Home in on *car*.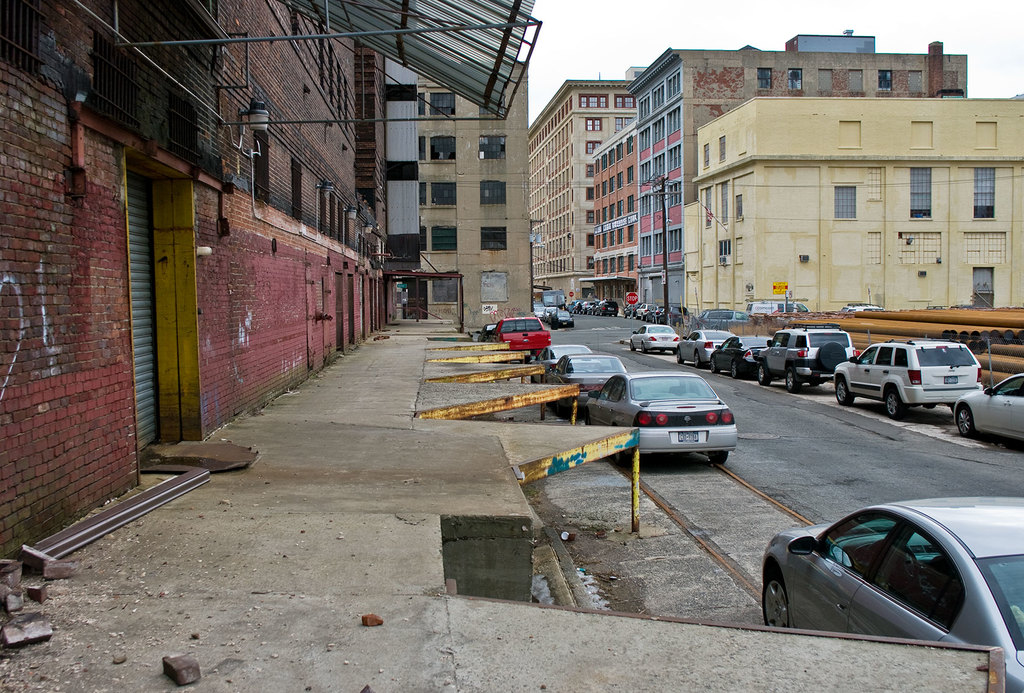
Homed in at left=543, top=352, right=625, bottom=409.
